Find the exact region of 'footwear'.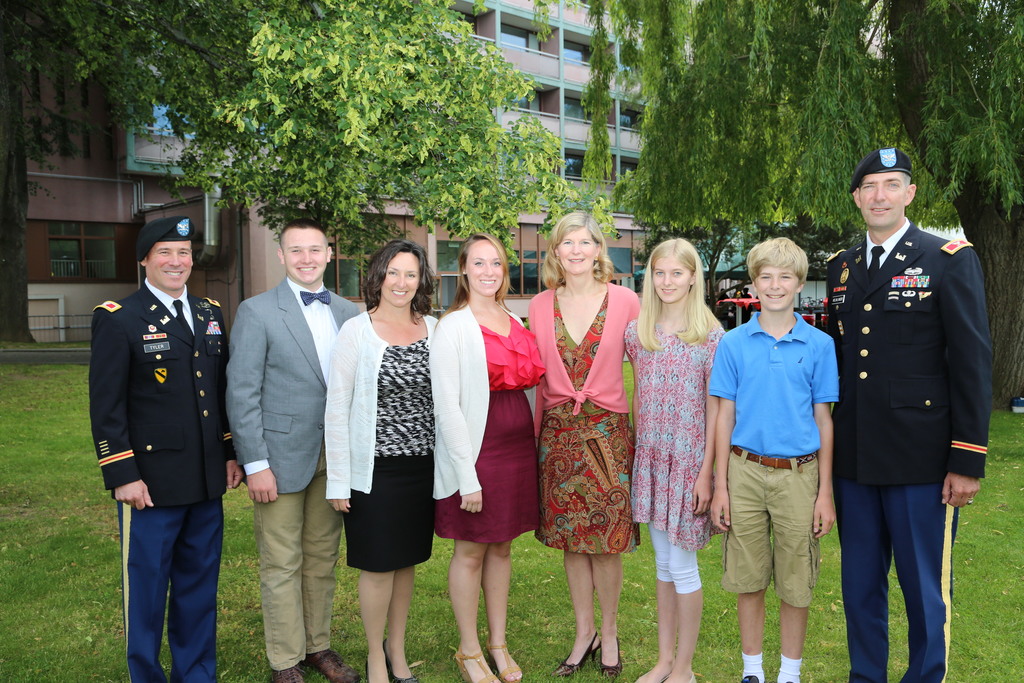
Exact region: select_region(554, 626, 600, 677).
